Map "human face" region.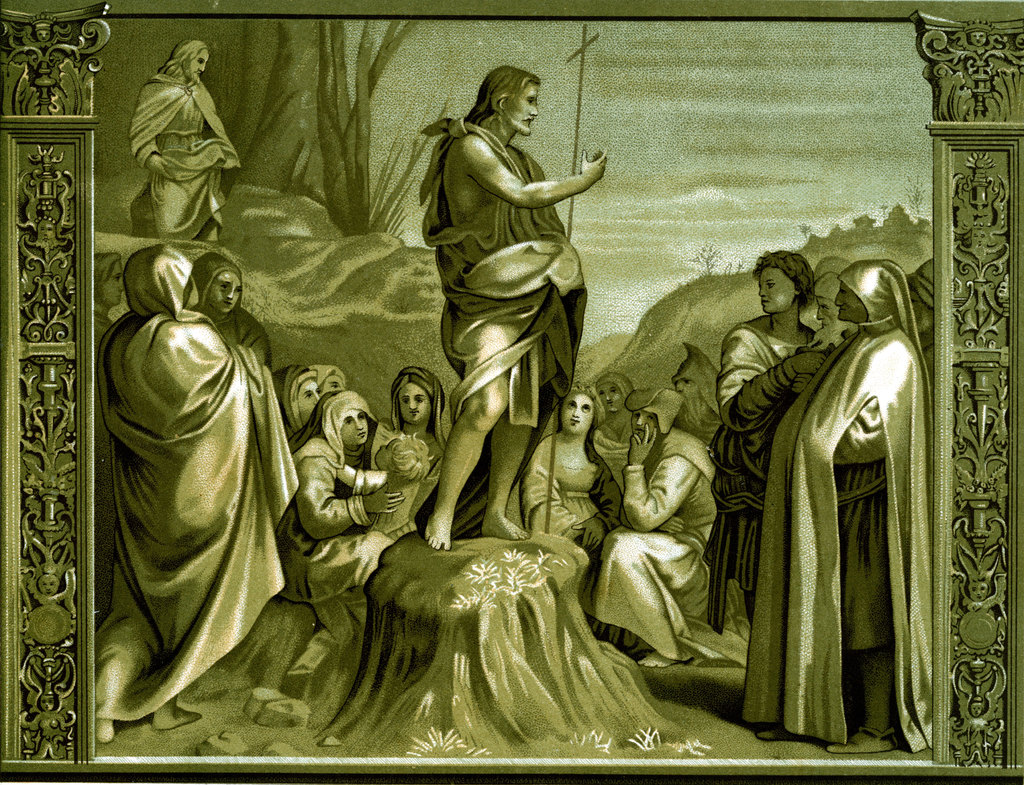
Mapped to rect(504, 86, 538, 137).
